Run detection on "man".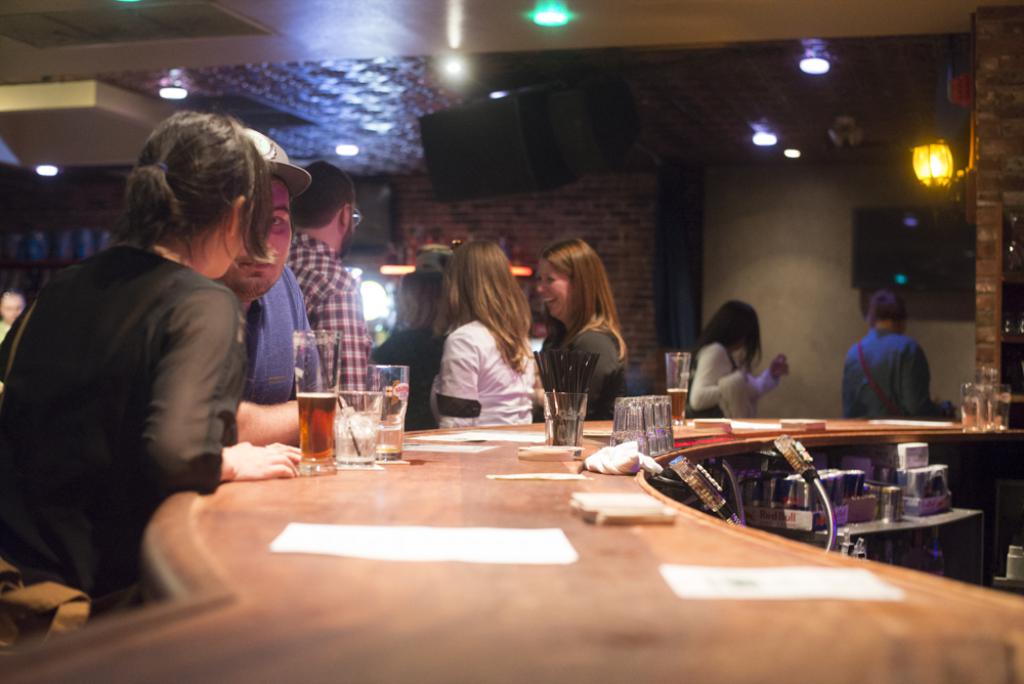
Result: pyautogui.locateOnScreen(234, 123, 335, 458).
